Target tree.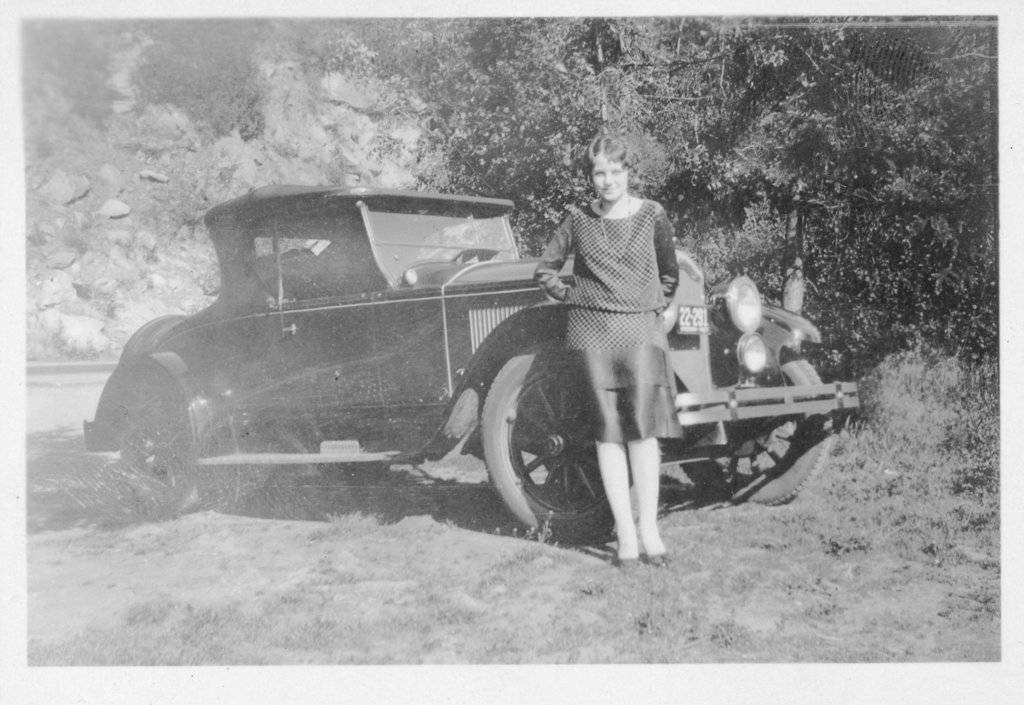
Target region: [311, 17, 997, 379].
